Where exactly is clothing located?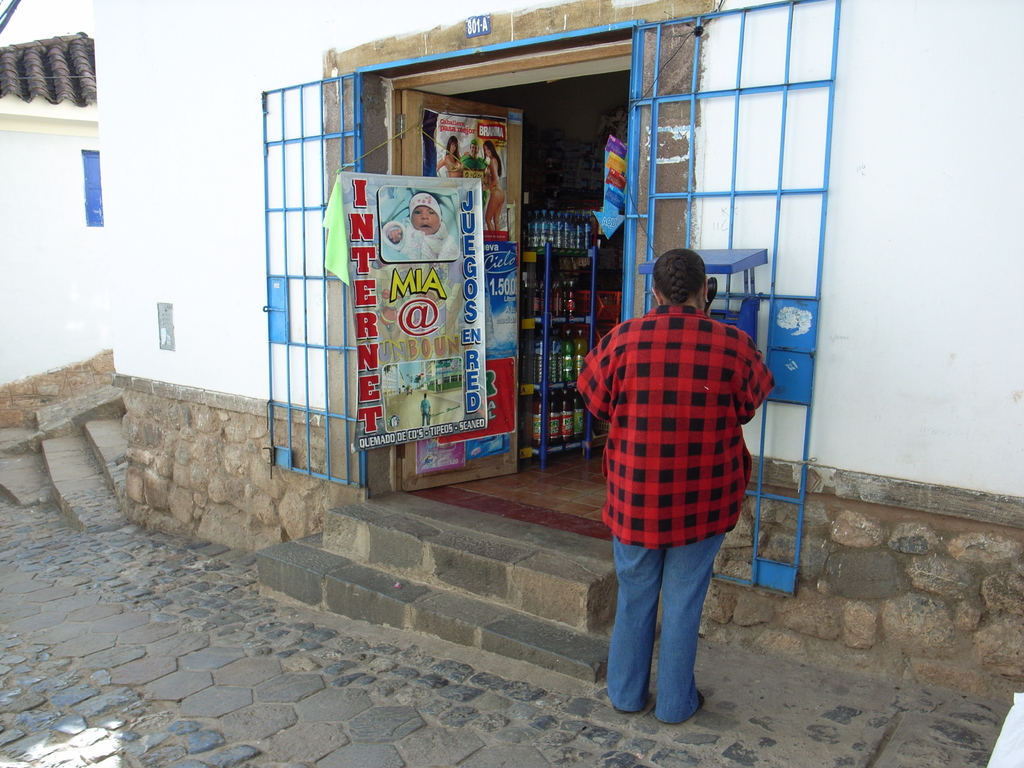
Its bounding box is bbox=(419, 397, 431, 425).
